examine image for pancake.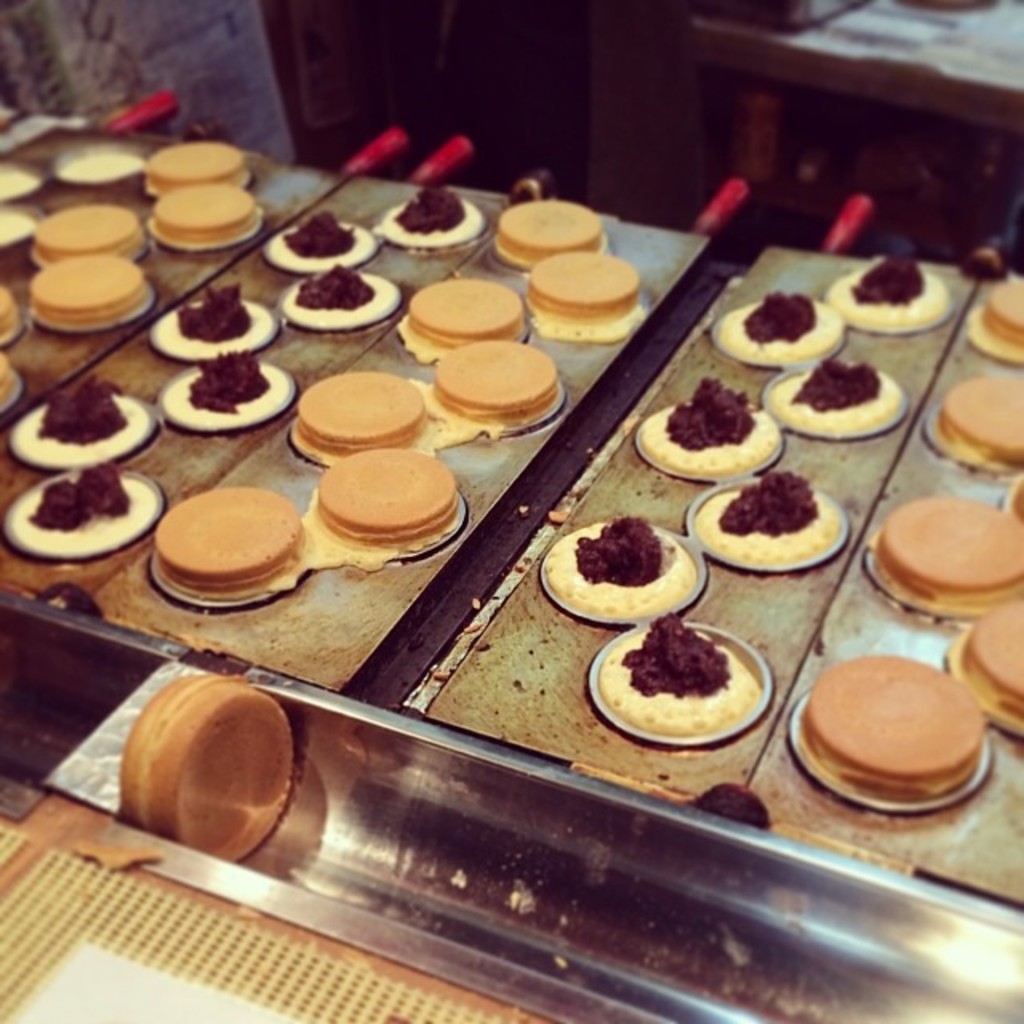
Examination result: detection(688, 464, 843, 570).
